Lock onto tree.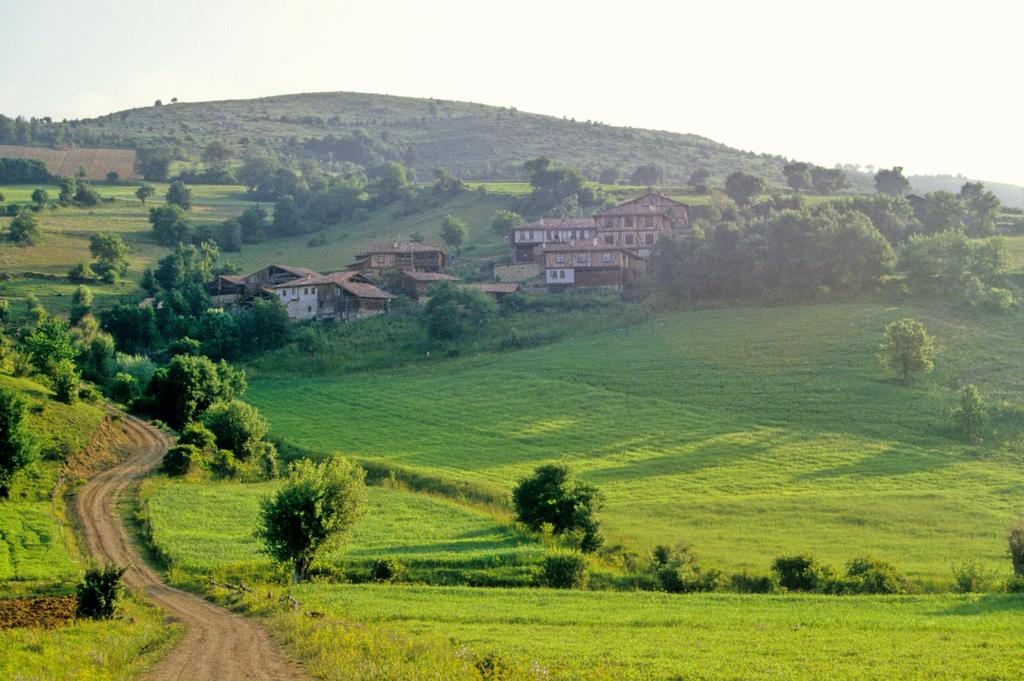
Locked: x1=598 y1=160 x2=619 y2=179.
